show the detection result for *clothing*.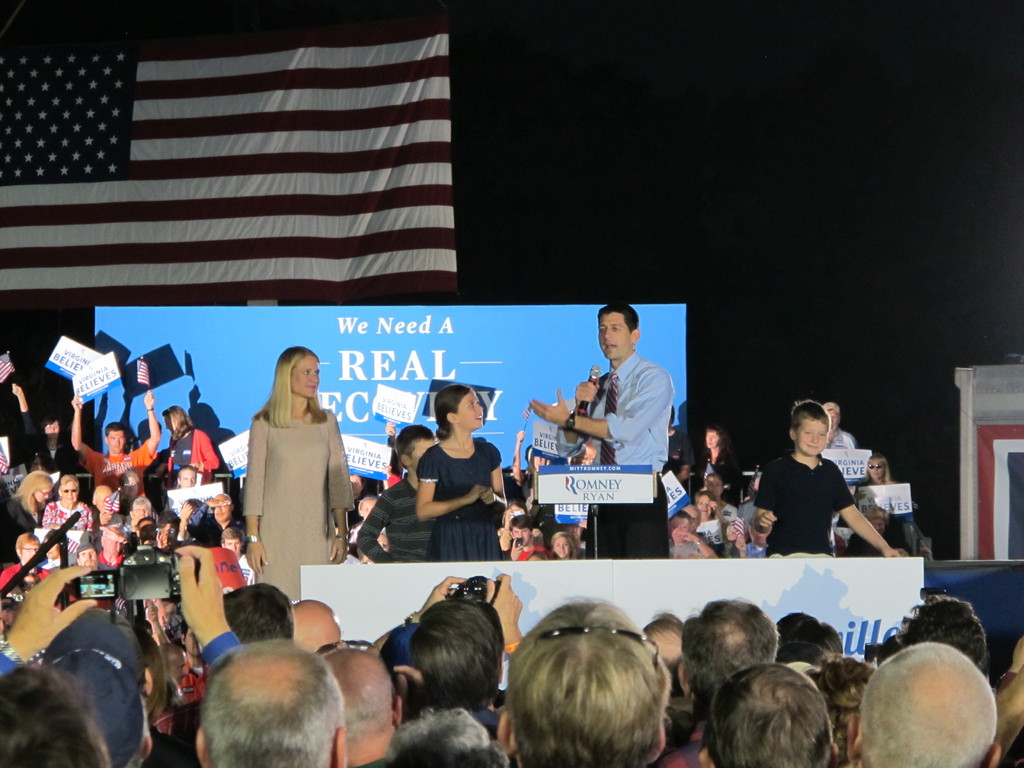
[x1=0, y1=564, x2=49, y2=587].
